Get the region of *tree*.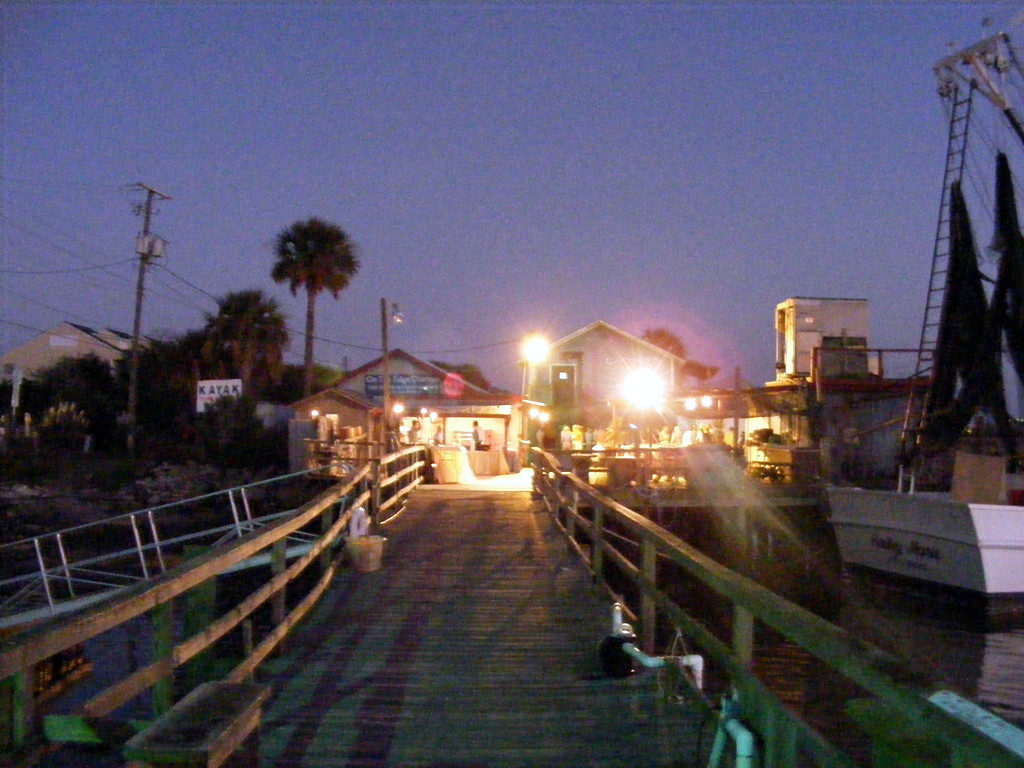
<region>950, 148, 1023, 468</region>.
